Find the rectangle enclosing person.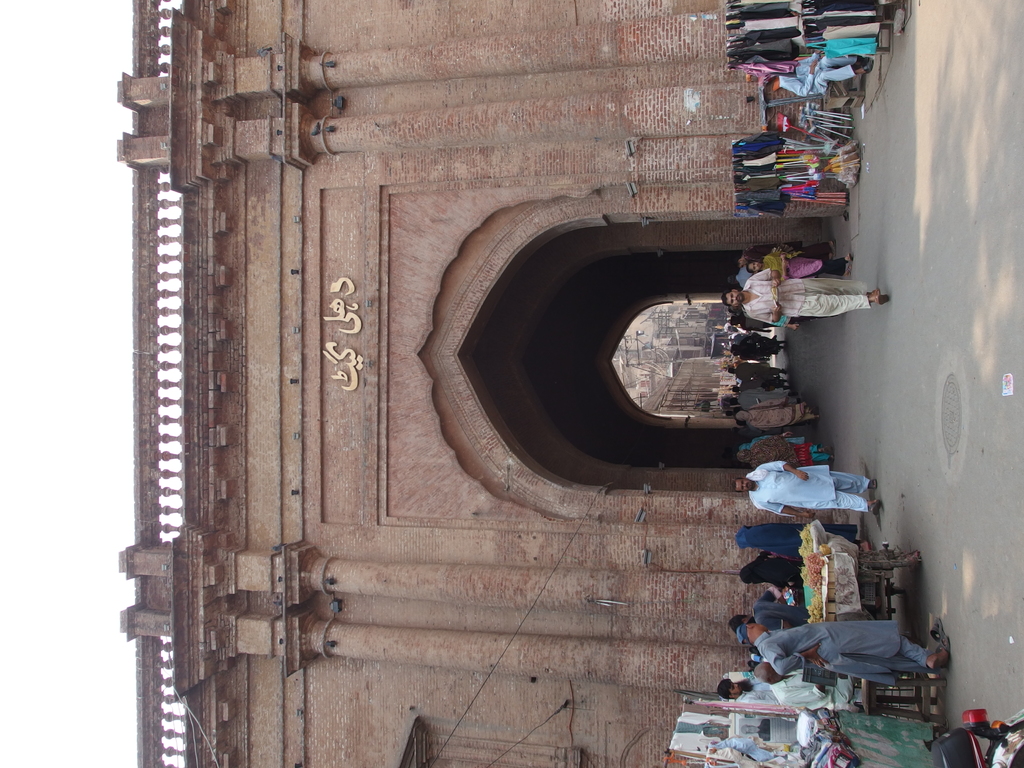
bbox=[723, 269, 890, 321].
